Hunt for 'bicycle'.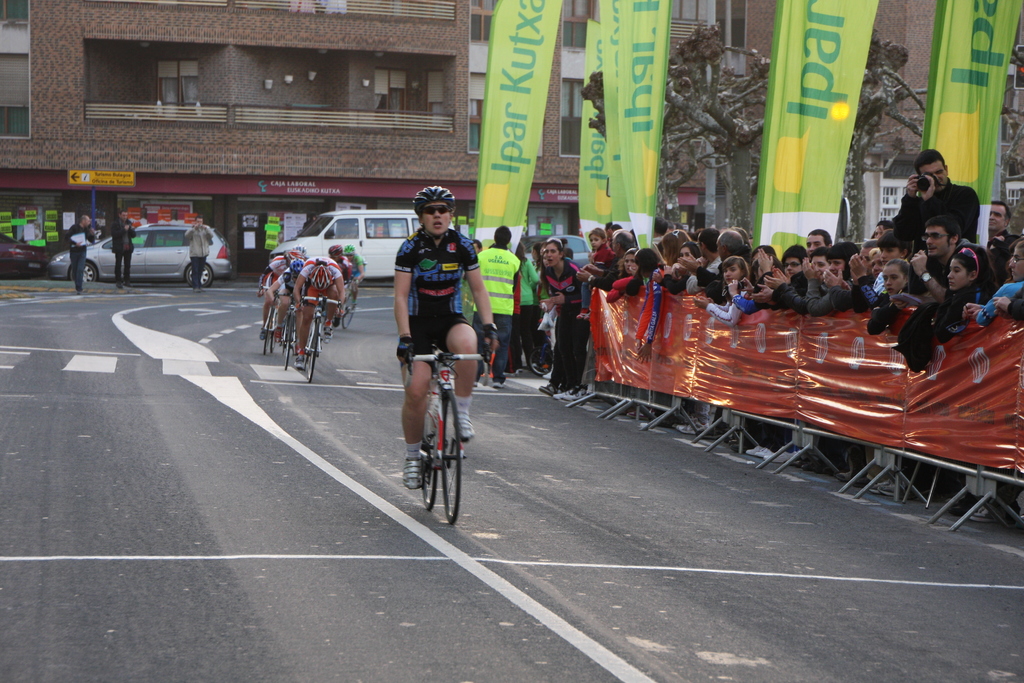
Hunted down at <bbox>262, 290, 287, 359</bbox>.
